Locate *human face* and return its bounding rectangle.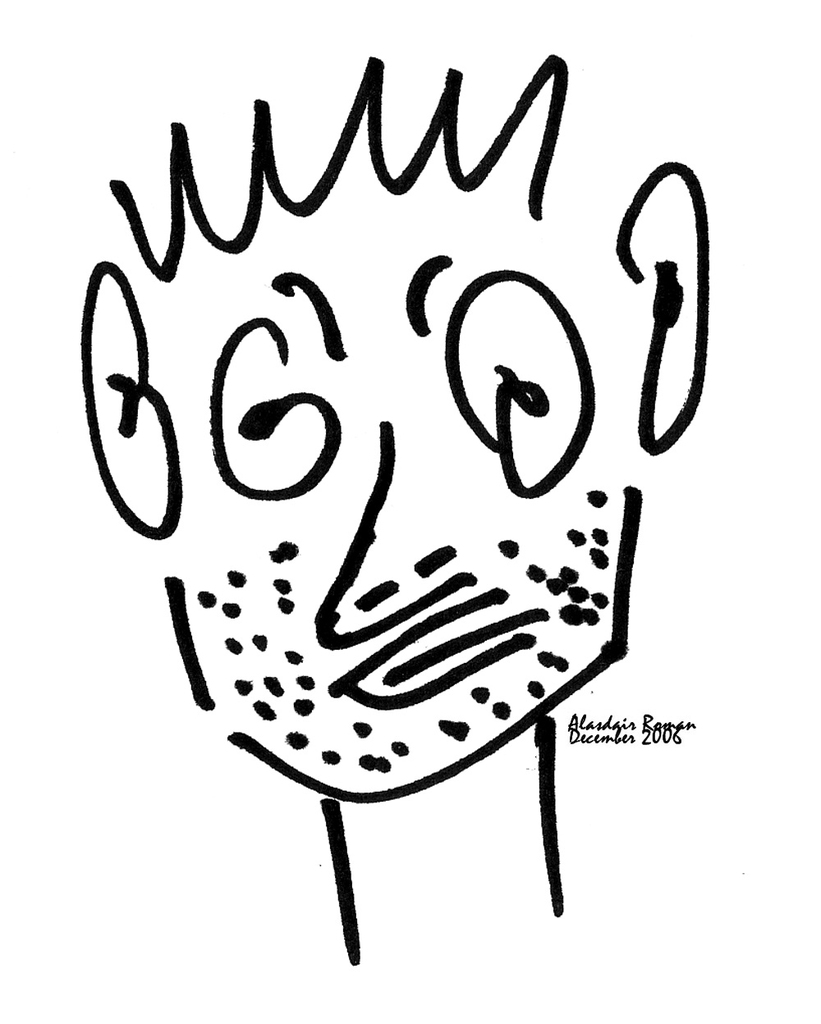
(178,197,640,808).
